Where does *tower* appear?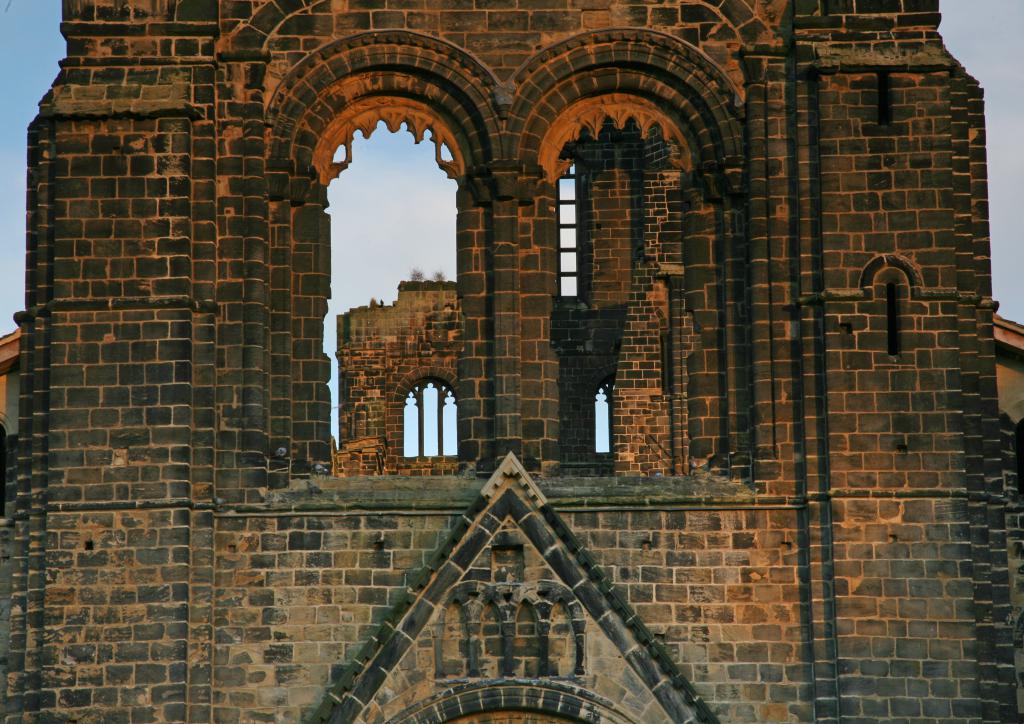
Appears at pyautogui.locateOnScreen(0, 0, 1023, 723).
